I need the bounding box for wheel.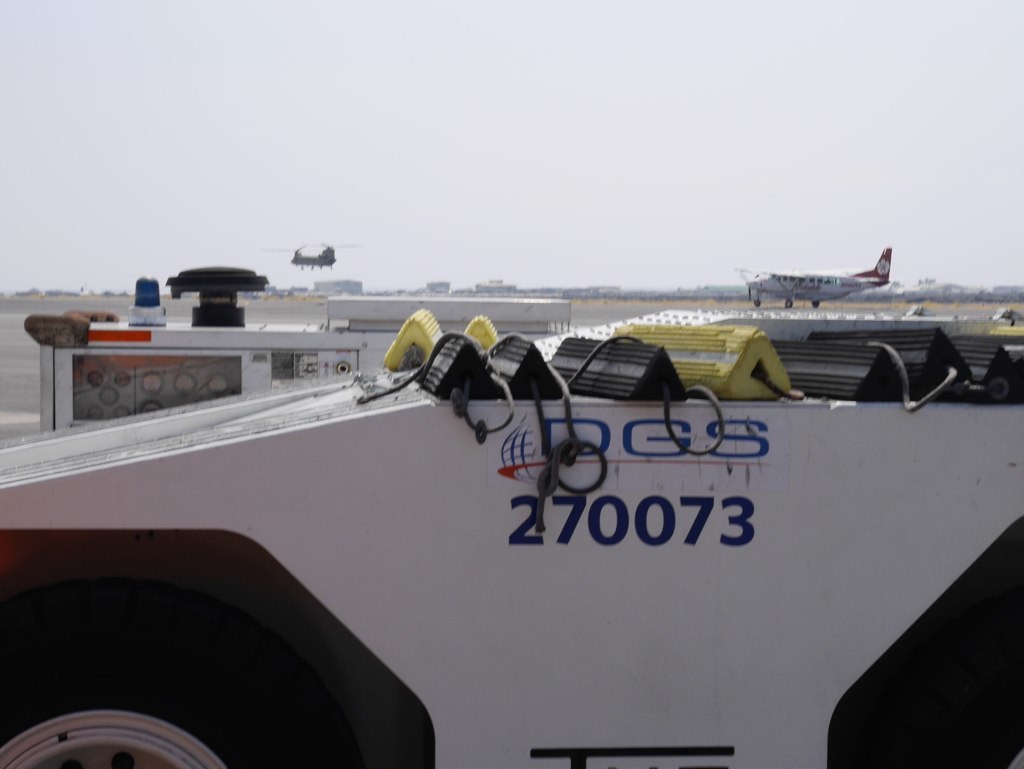
Here it is: rect(998, 742, 1023, 768).
